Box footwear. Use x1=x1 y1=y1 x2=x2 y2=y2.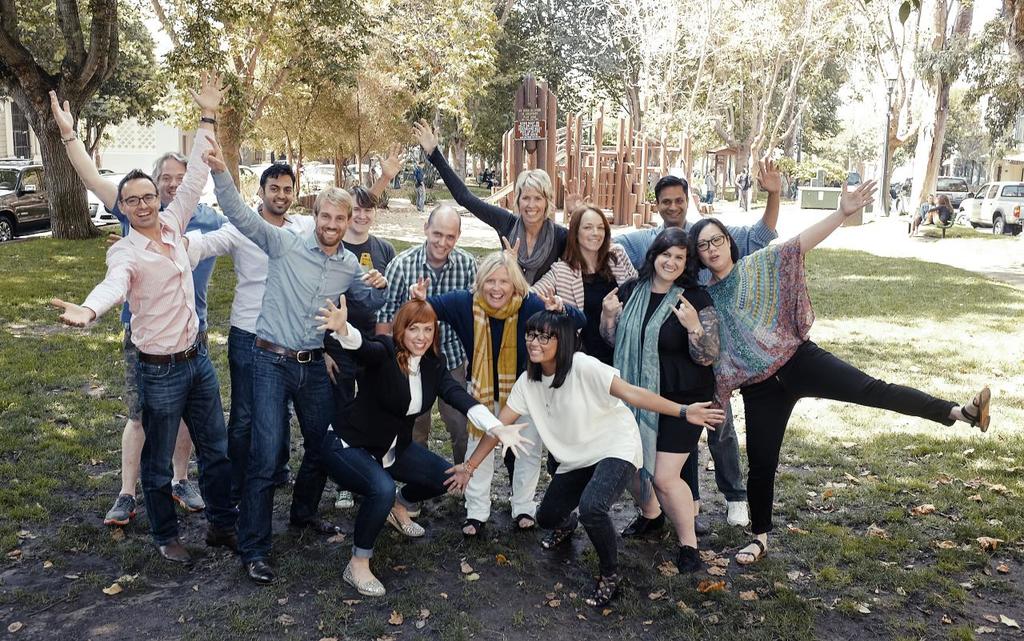
x1=249 y1=555 x2=270 y2=580.
